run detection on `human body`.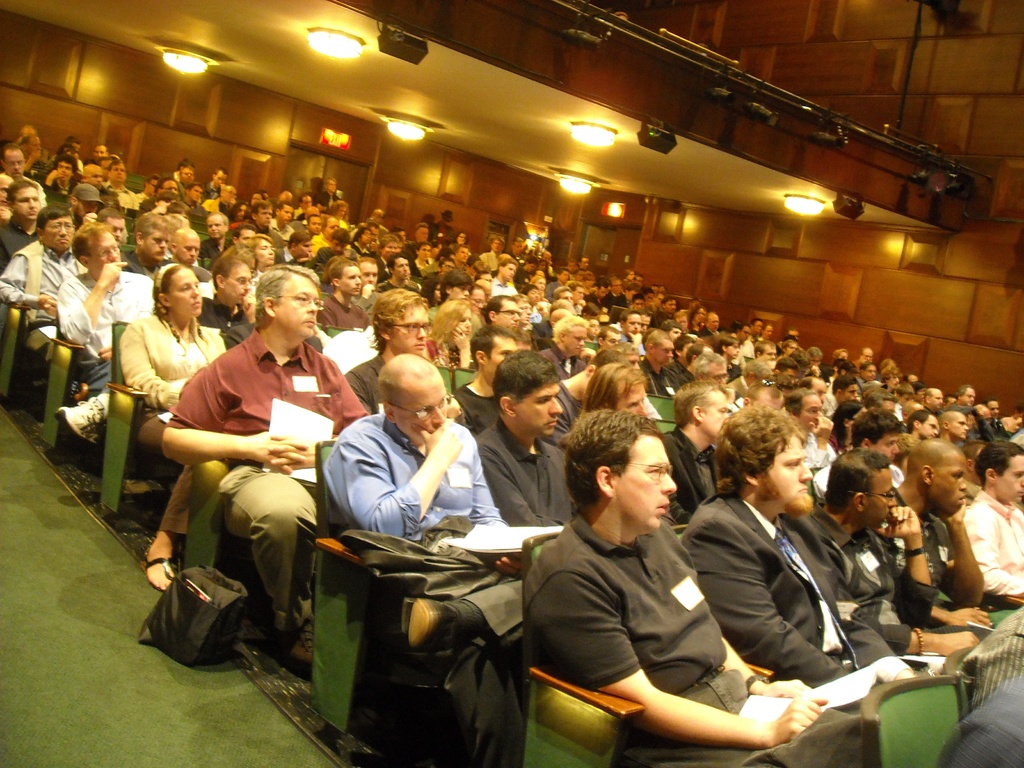
Result: BBox(135, 174, 179, 214).
